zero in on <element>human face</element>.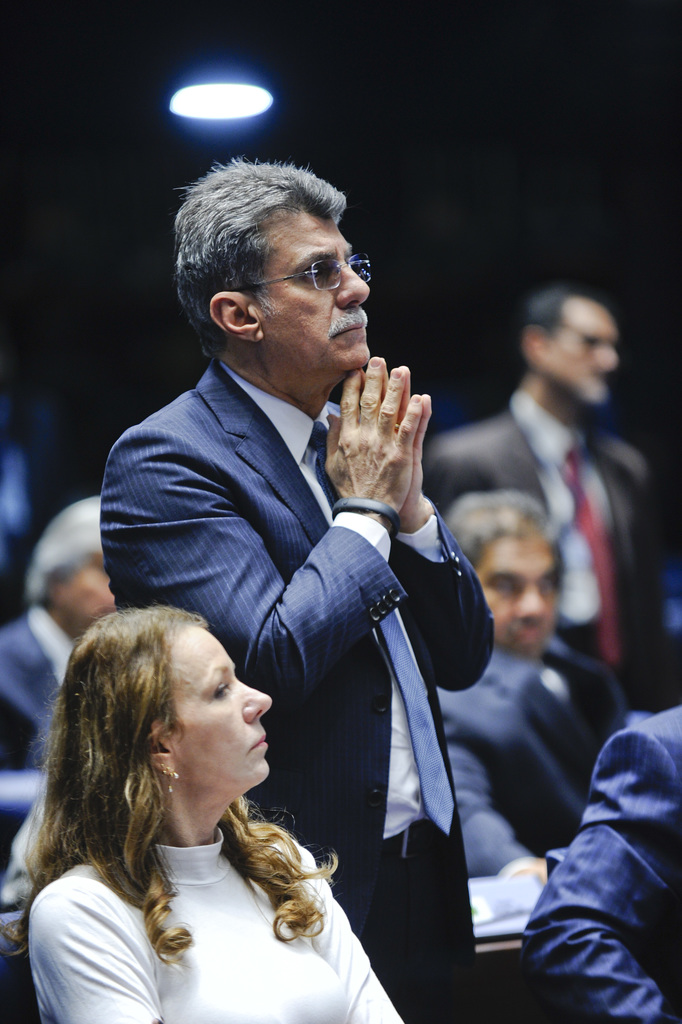
Zeroed in: left=179, top=615, right=275, bottom=786.
